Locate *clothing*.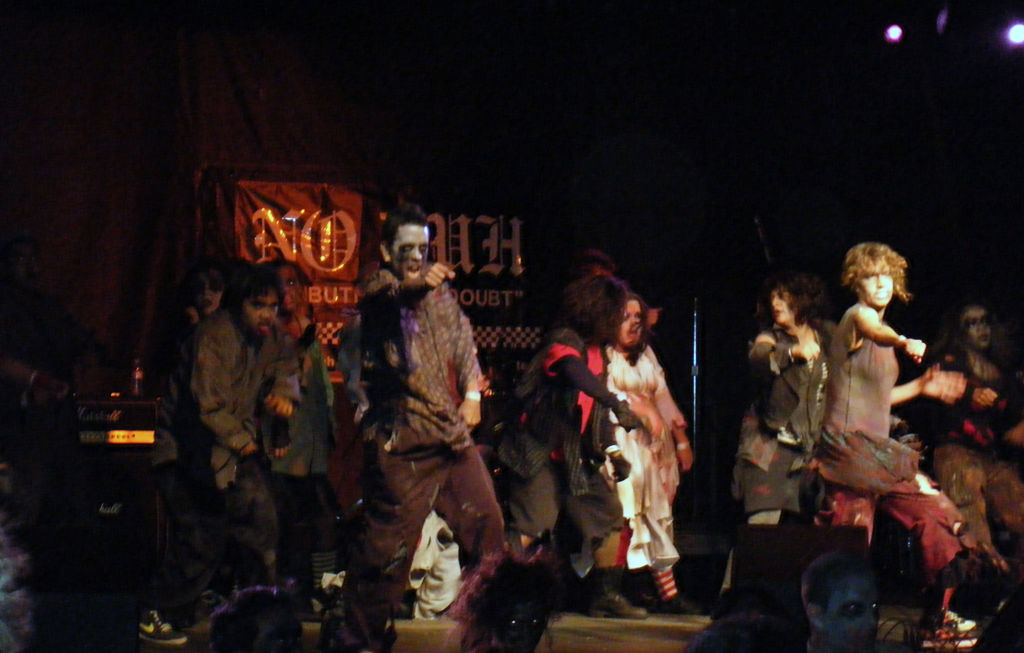
Bounding box: box(738, 326, 819, 568).
